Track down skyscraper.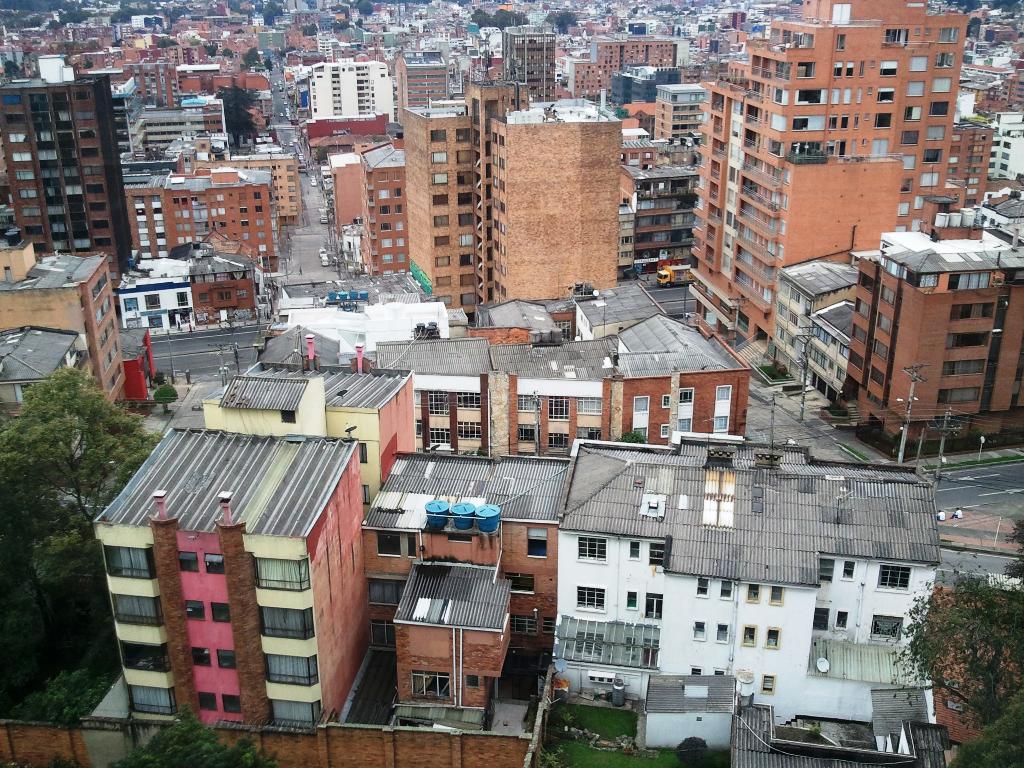
Tracked to 400, 86, 621, 327.
